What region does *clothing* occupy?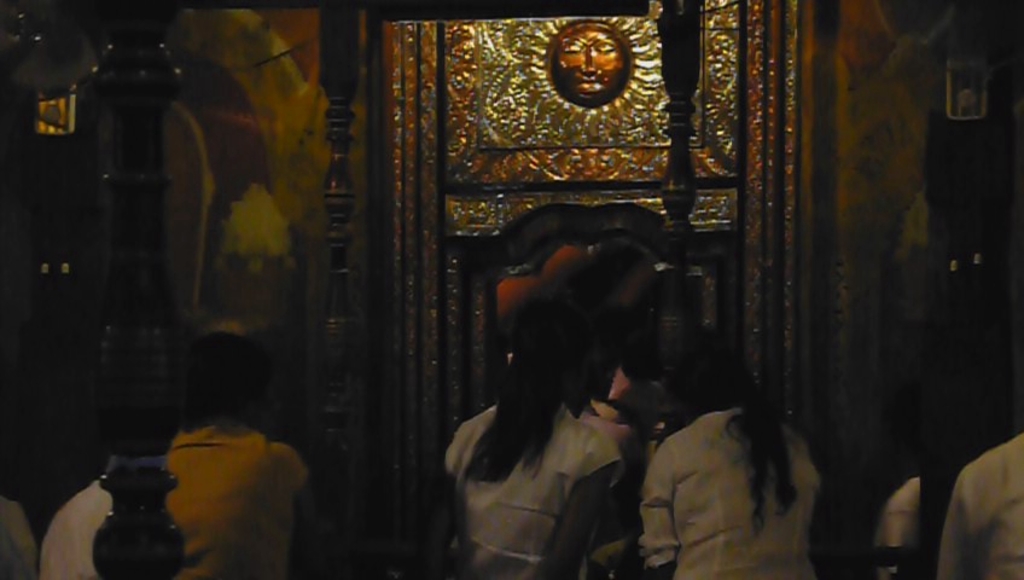
[x1=623, y1=392, x2=828, y2=570].
